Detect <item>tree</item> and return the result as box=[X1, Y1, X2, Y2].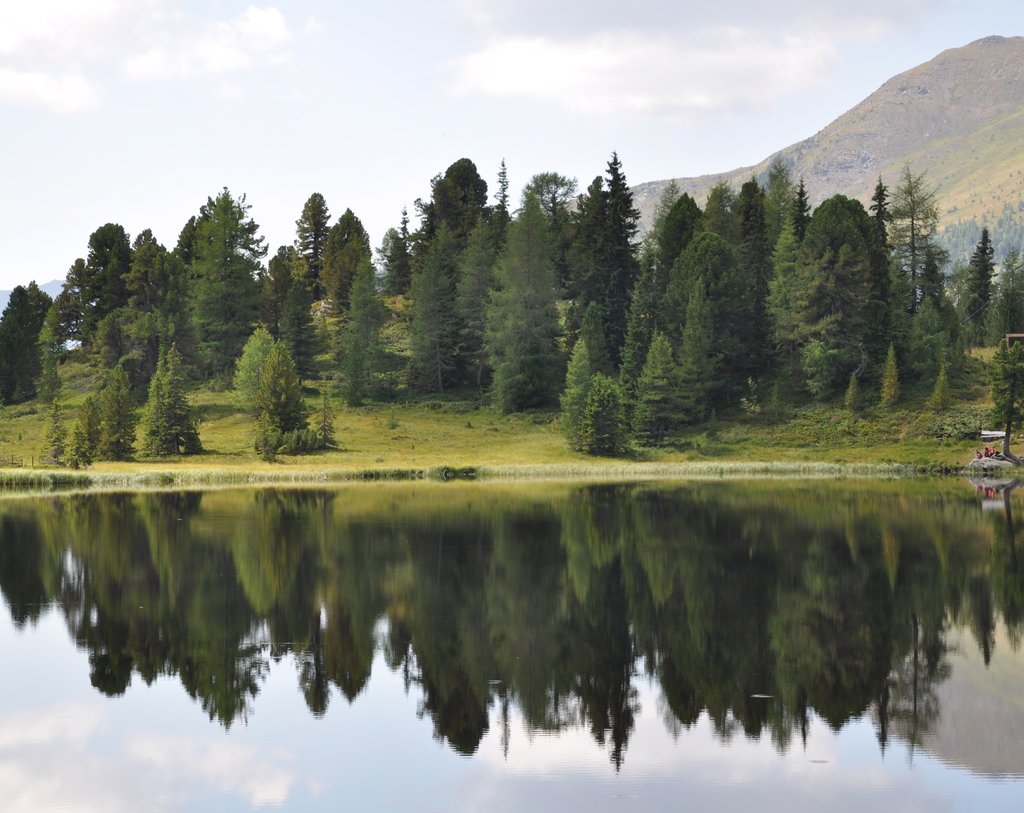
box=[773, 214, 806, 344].
